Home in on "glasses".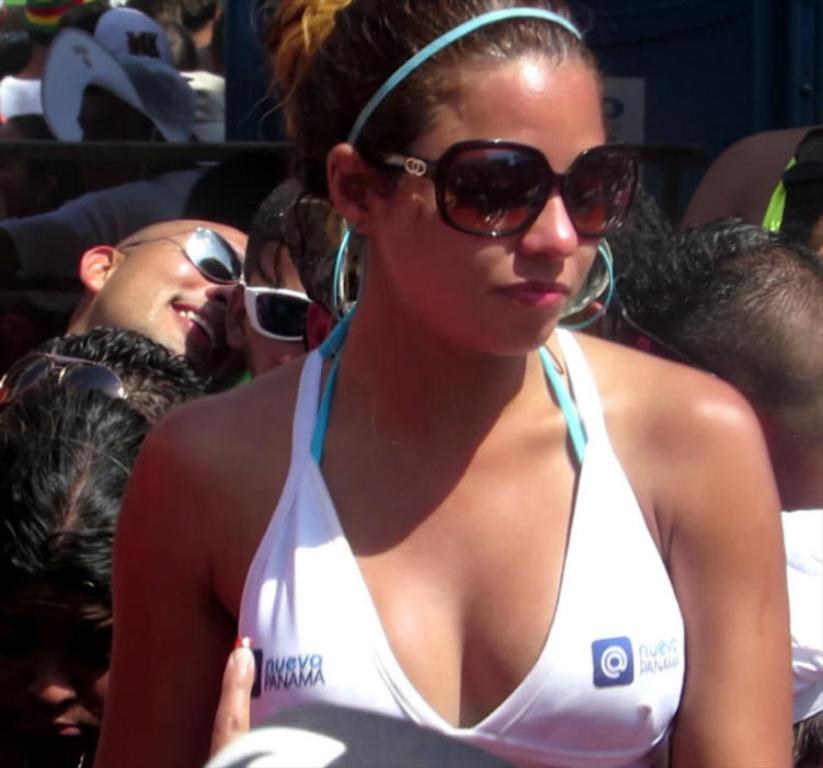
Homed in at {"left": 342, "top": 115, "right": 633, "bottom": 233}.
